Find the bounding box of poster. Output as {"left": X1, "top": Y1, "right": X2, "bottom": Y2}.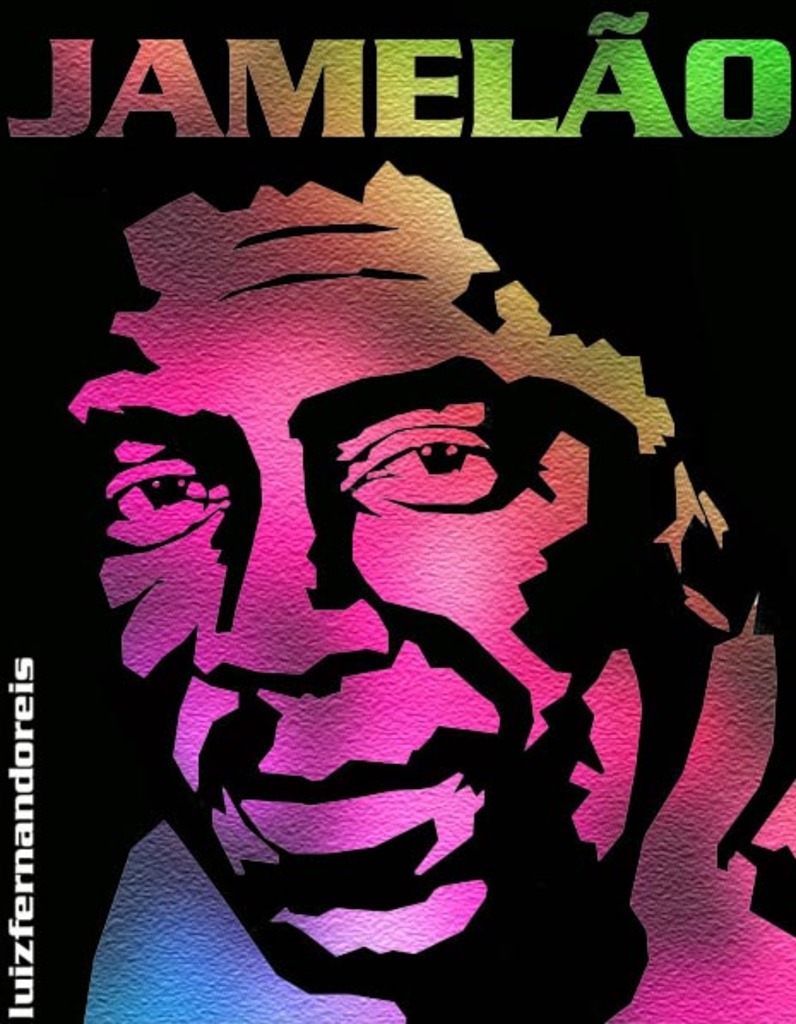
{"left": 0, "top": 0, "right": 794, "bottom": 1022}.
